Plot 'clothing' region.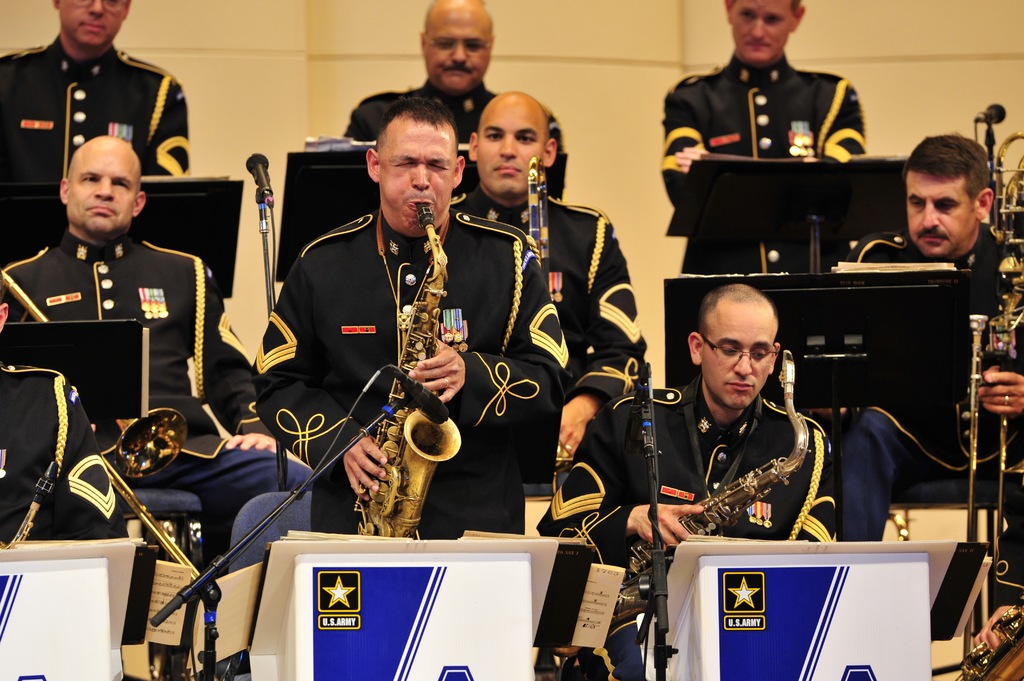
Plotted at box=[448, 186, 644, 502].
